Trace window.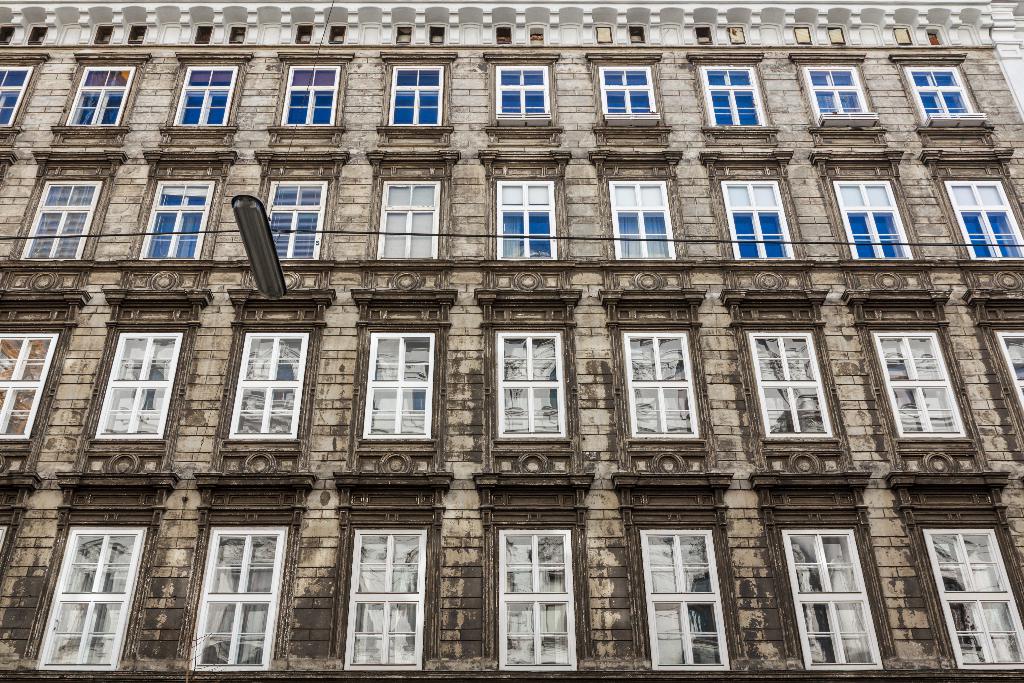
Traced to (724, 183, 792, 257).
